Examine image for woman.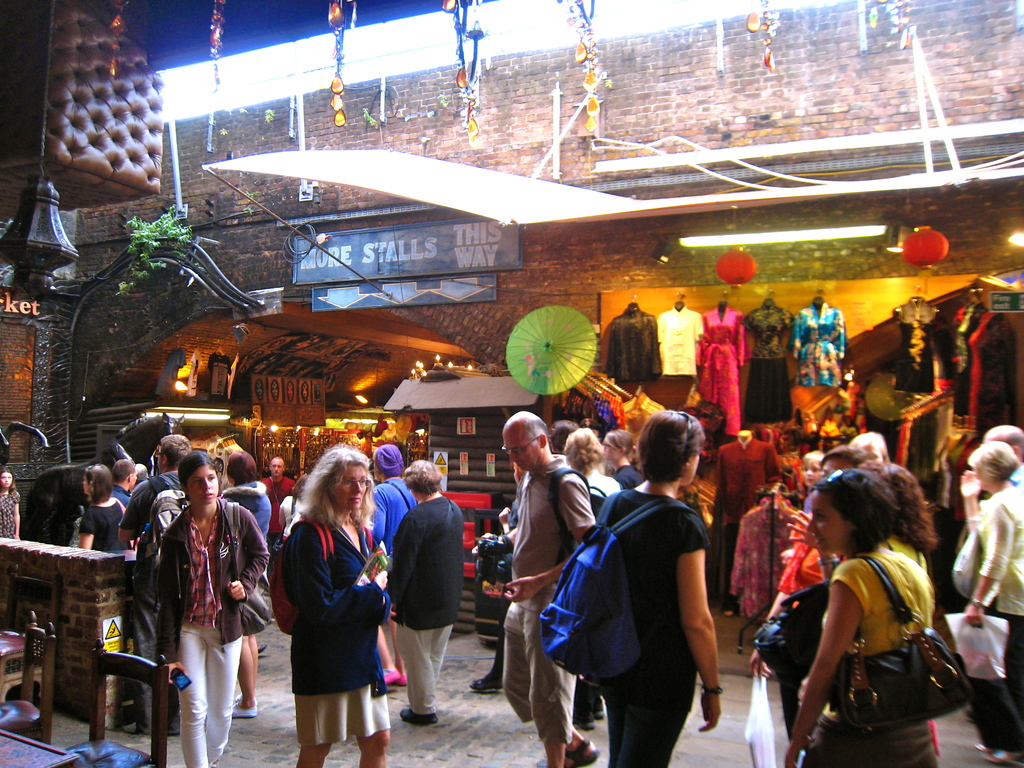
Examination result: <box>570,428,614,521</box>.
